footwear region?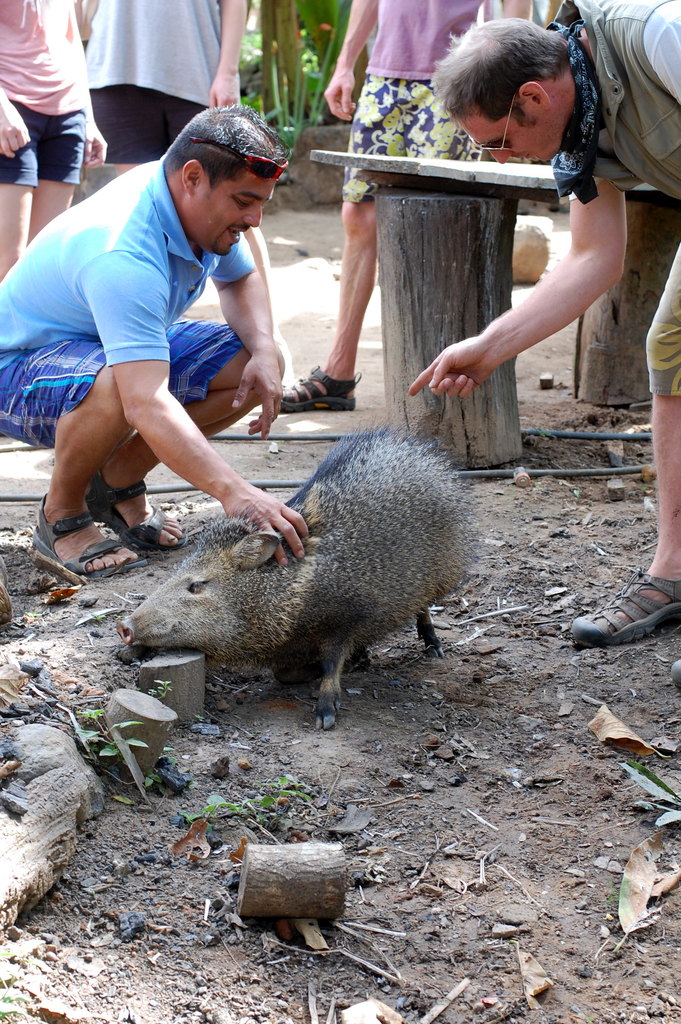
42 499 137 572
